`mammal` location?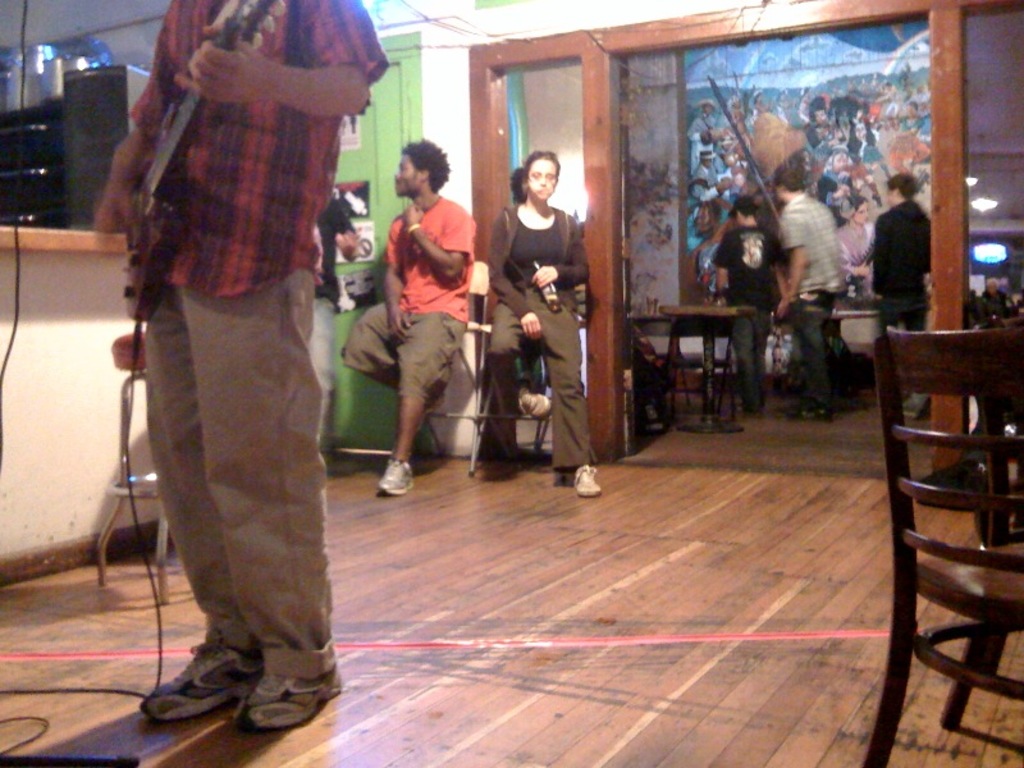
left=833, top=196, right=873, bottom=302
